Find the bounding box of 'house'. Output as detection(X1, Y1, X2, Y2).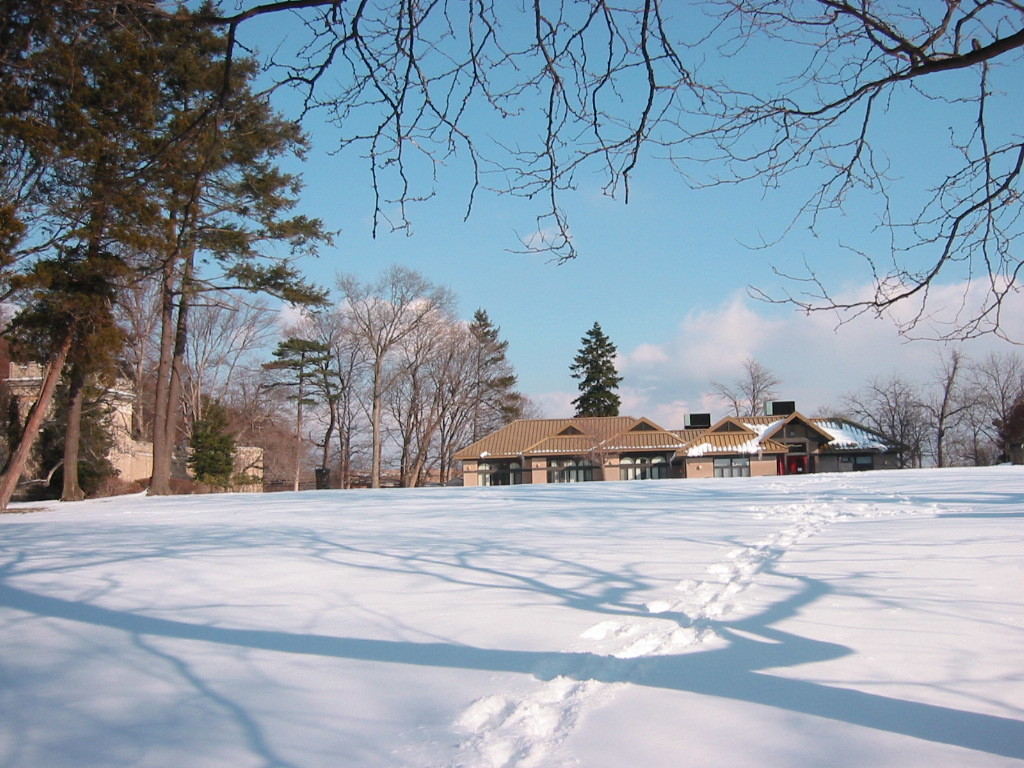
detection(455, 399, 903, 489).
